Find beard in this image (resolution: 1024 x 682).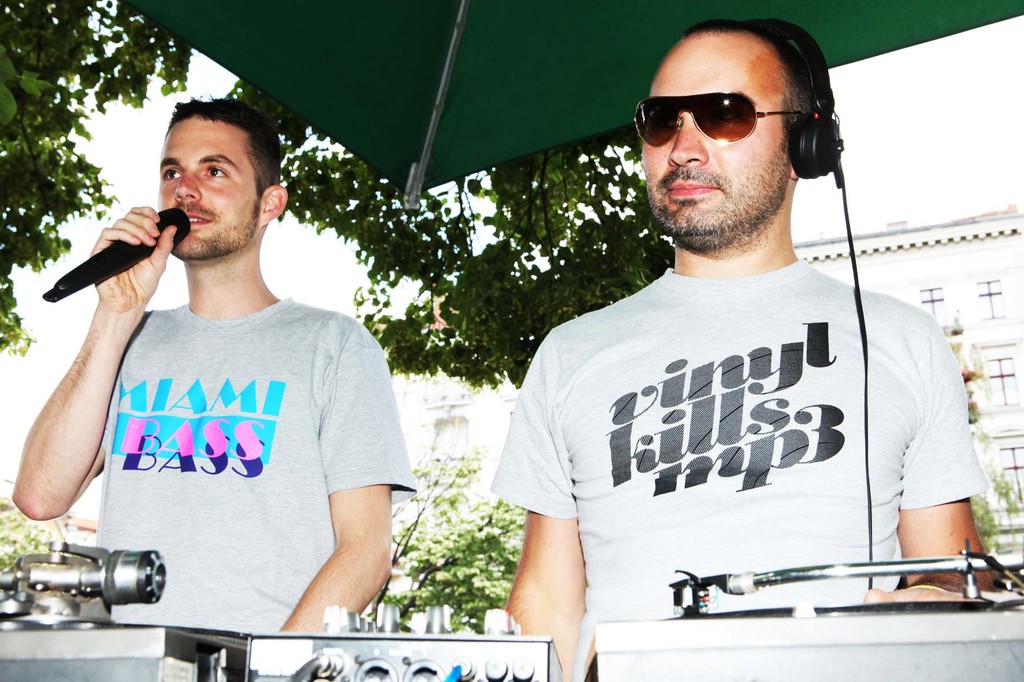
BBox(646, 145, 791, 247).
